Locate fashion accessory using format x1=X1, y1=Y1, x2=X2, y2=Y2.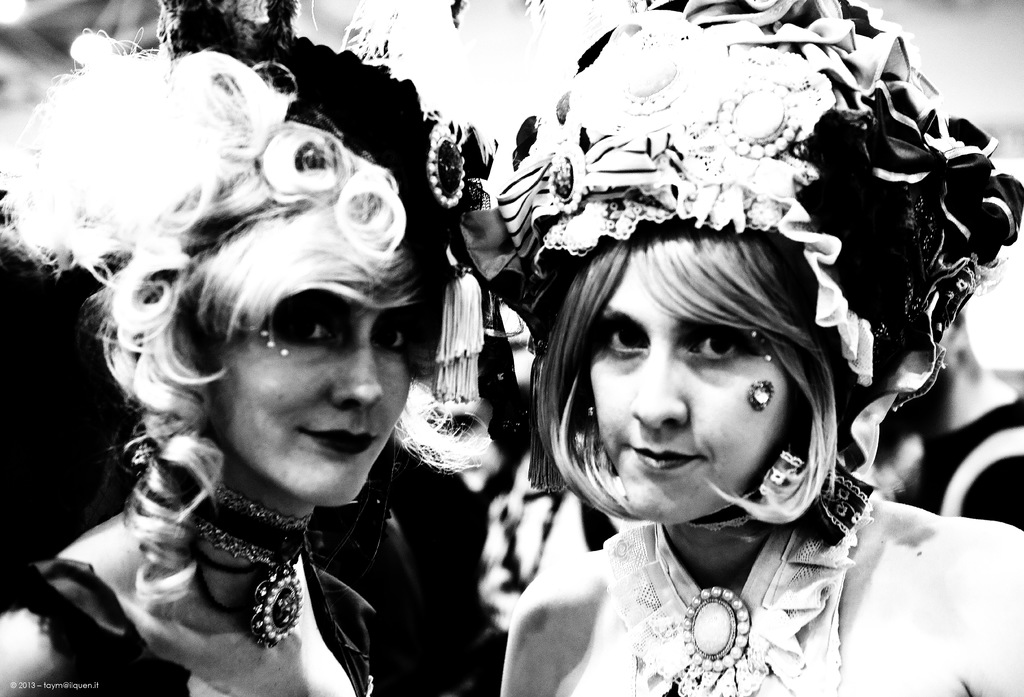
x1=186, y1=484, x2=314, y2=646.
